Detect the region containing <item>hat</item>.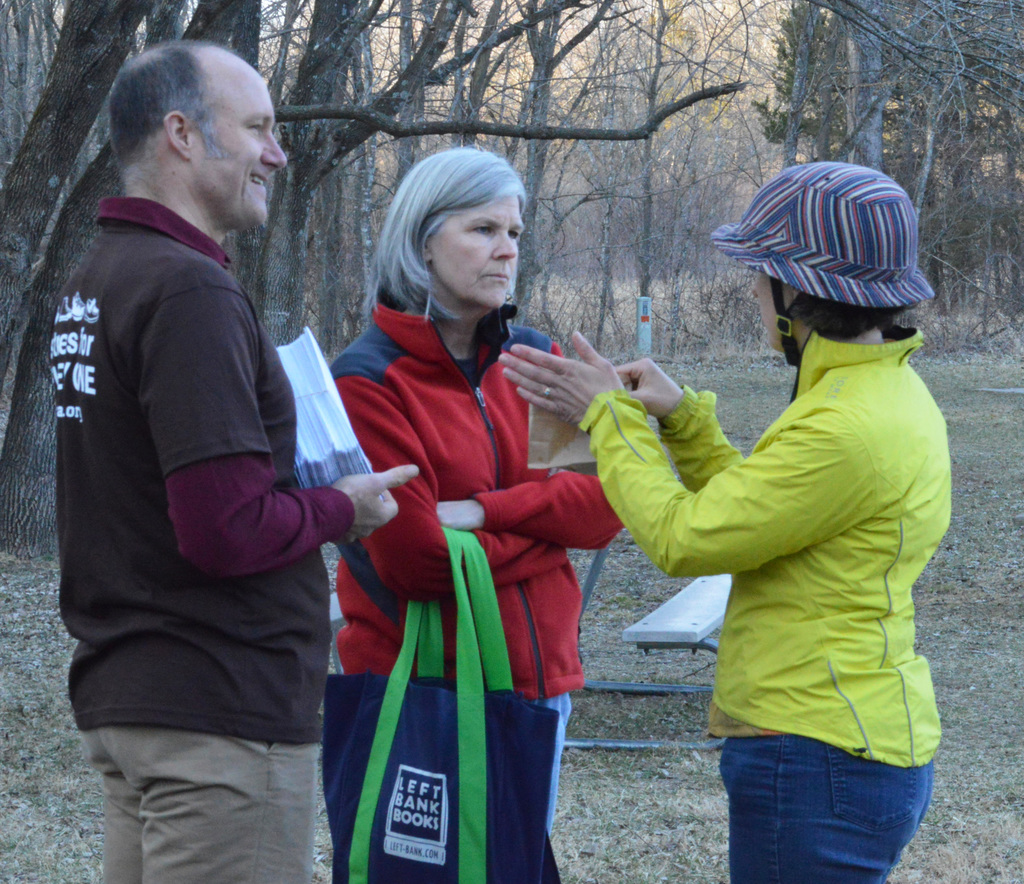
select_region(717, 160, 933, 312).
